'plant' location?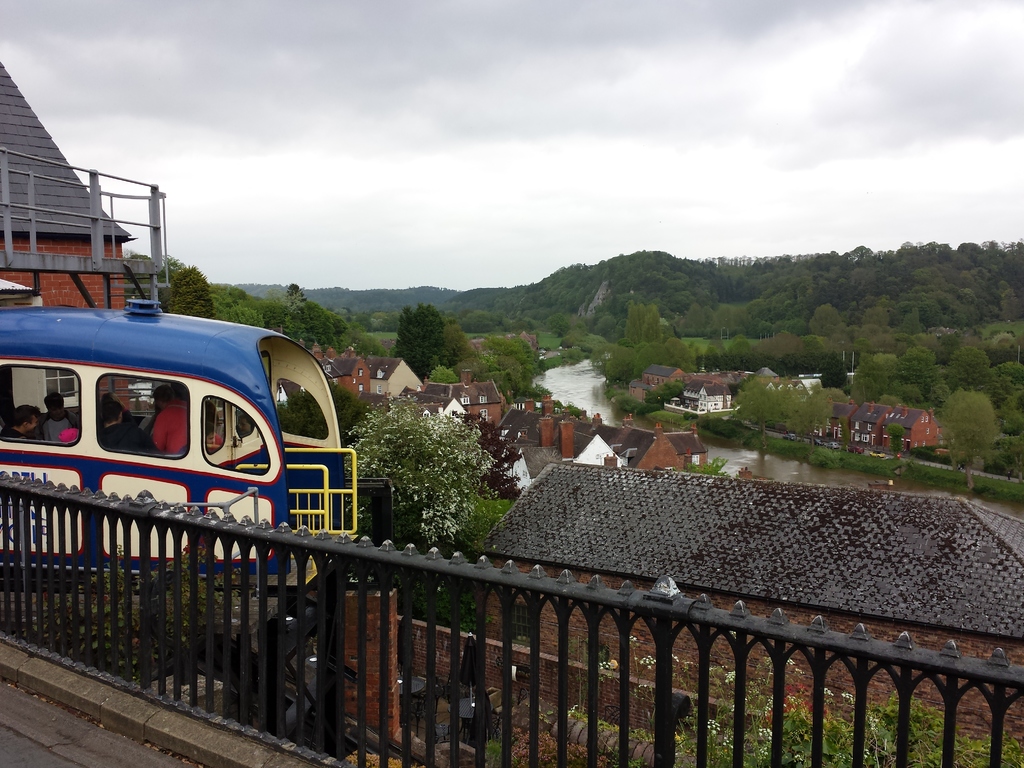
select_region(541, 345, 591, 372)
